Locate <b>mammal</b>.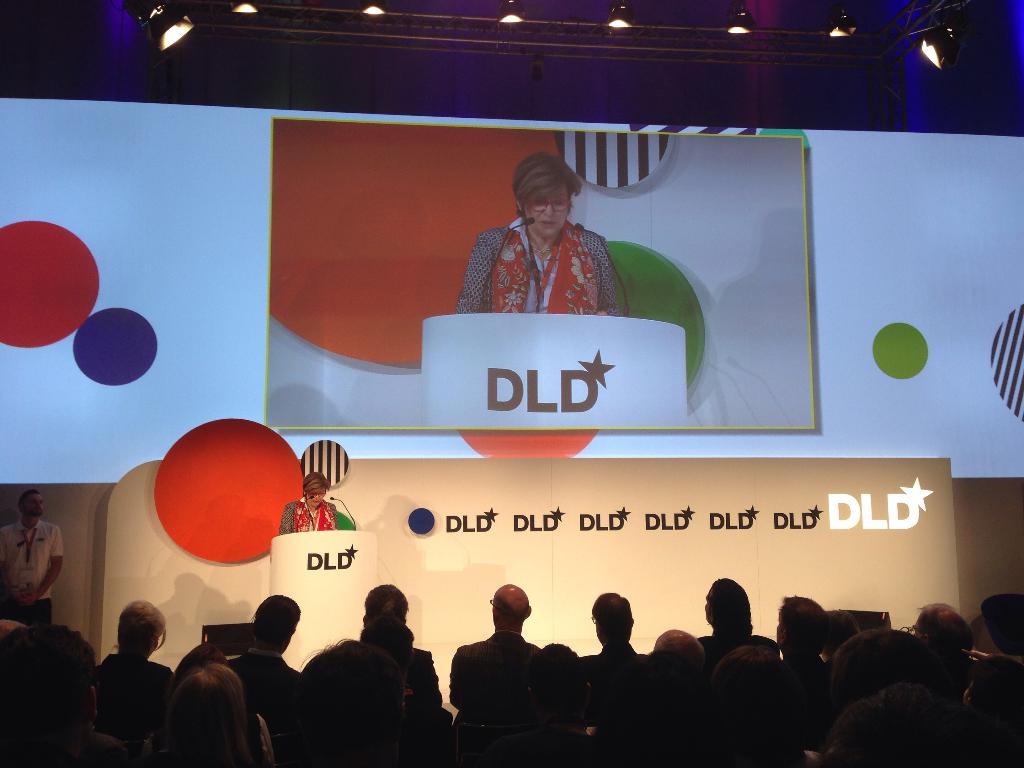
Bounding box: 454/582/537/725.
